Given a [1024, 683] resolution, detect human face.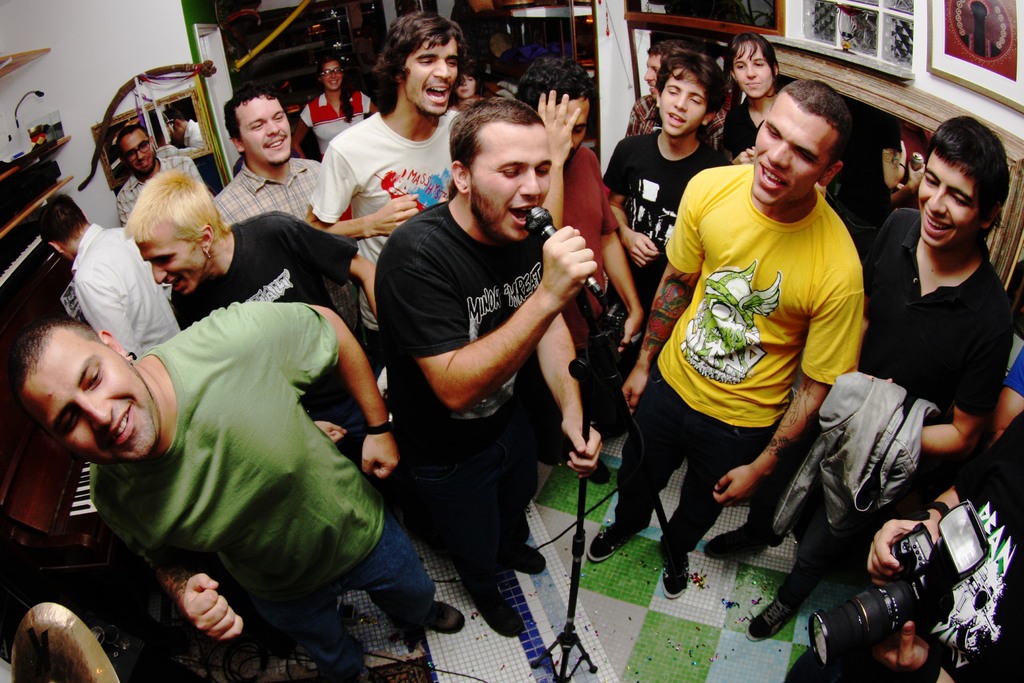
select_region(556, 99, 588, 161).
